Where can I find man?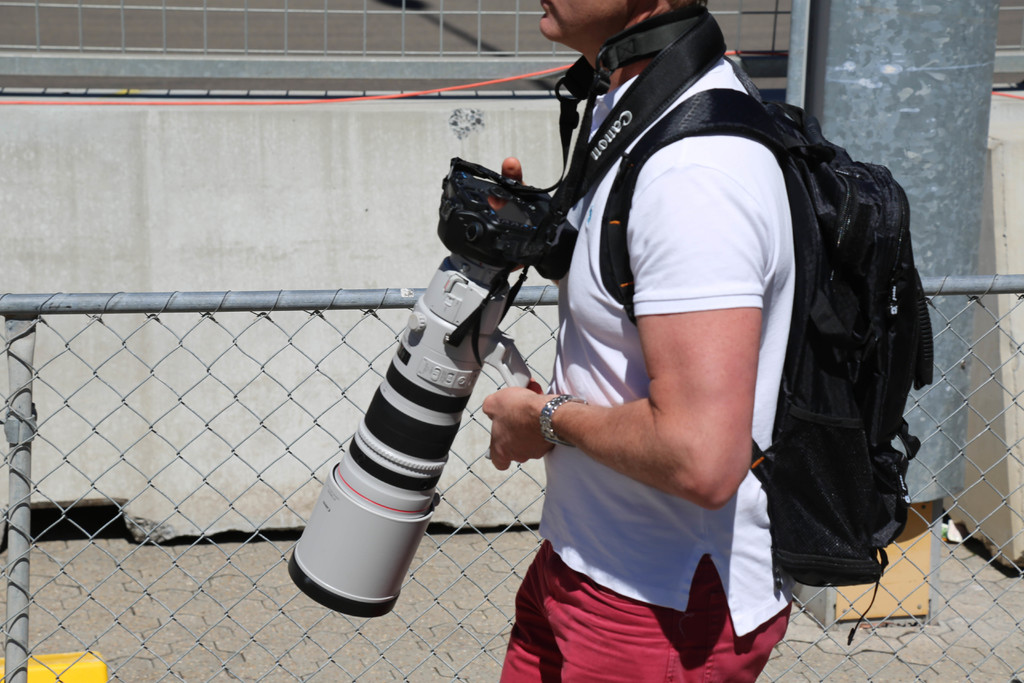
You can find it at 479:0:879:634.
